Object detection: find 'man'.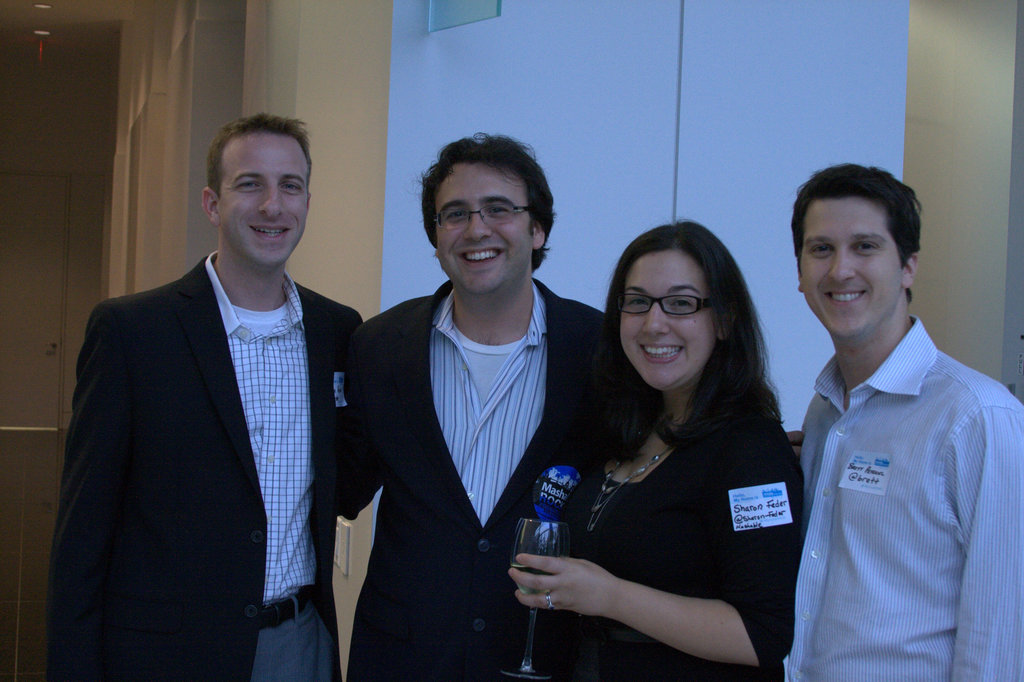
x1=59, y1=104, x2=378, y2=676.
